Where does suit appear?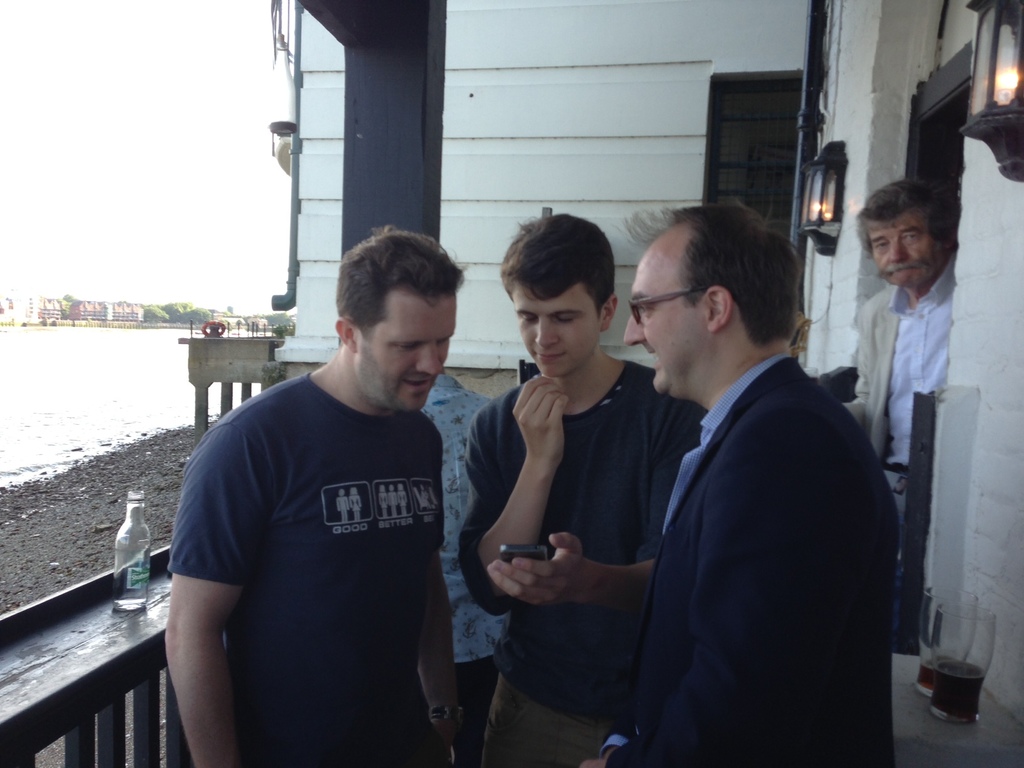
Appears at (633, 354, 899, 767).
